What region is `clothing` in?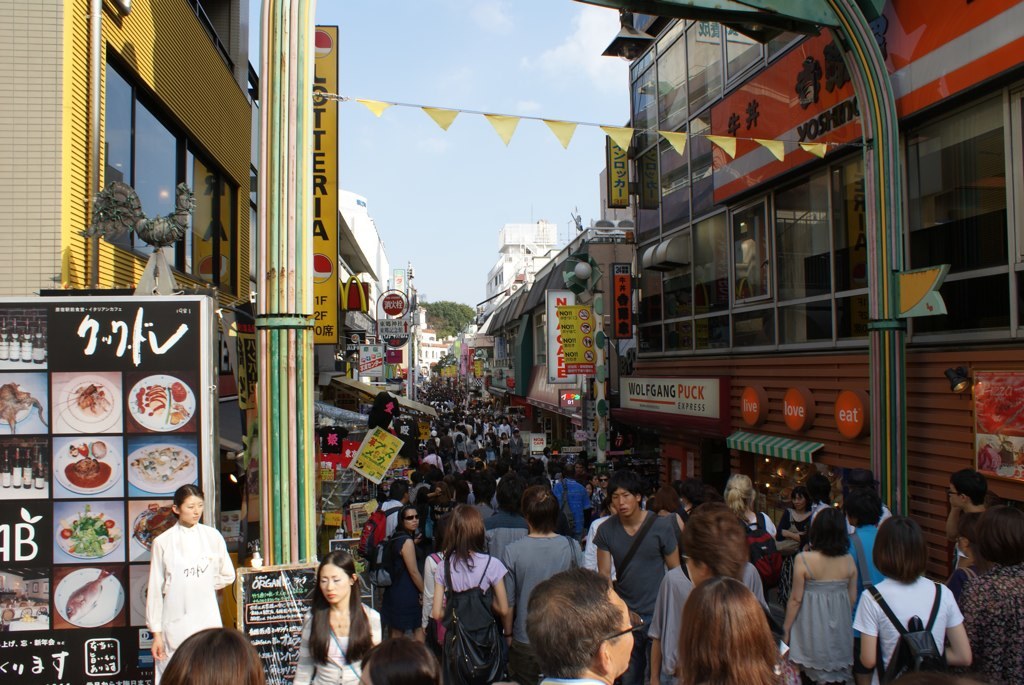
(860, 563, 982, 684).
